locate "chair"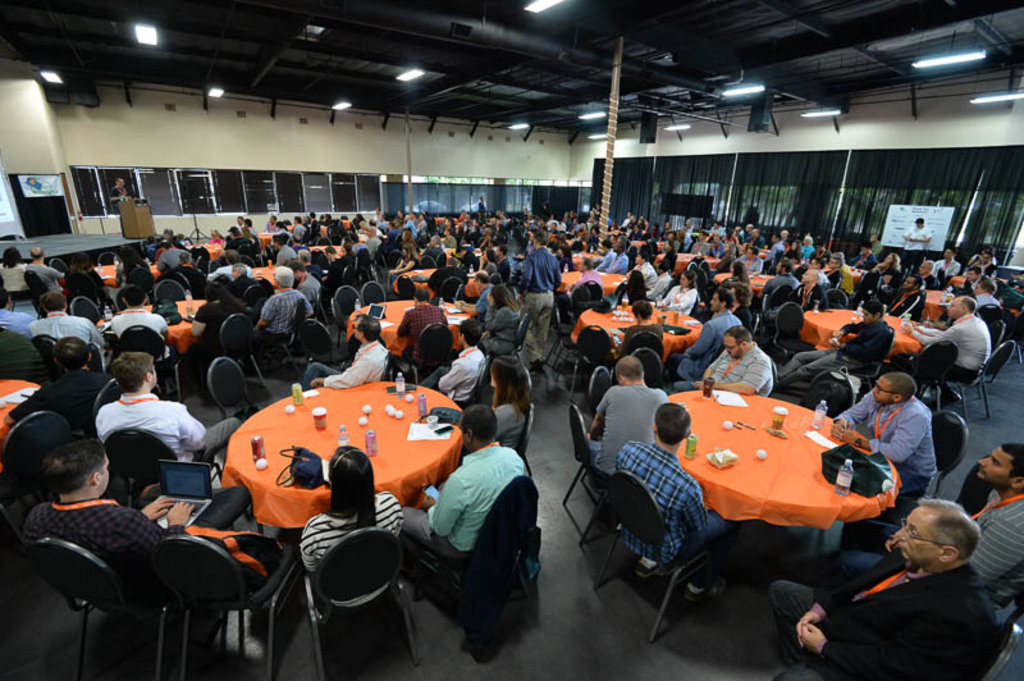
[x1=435, y1=274, x2=466, y2=307]
